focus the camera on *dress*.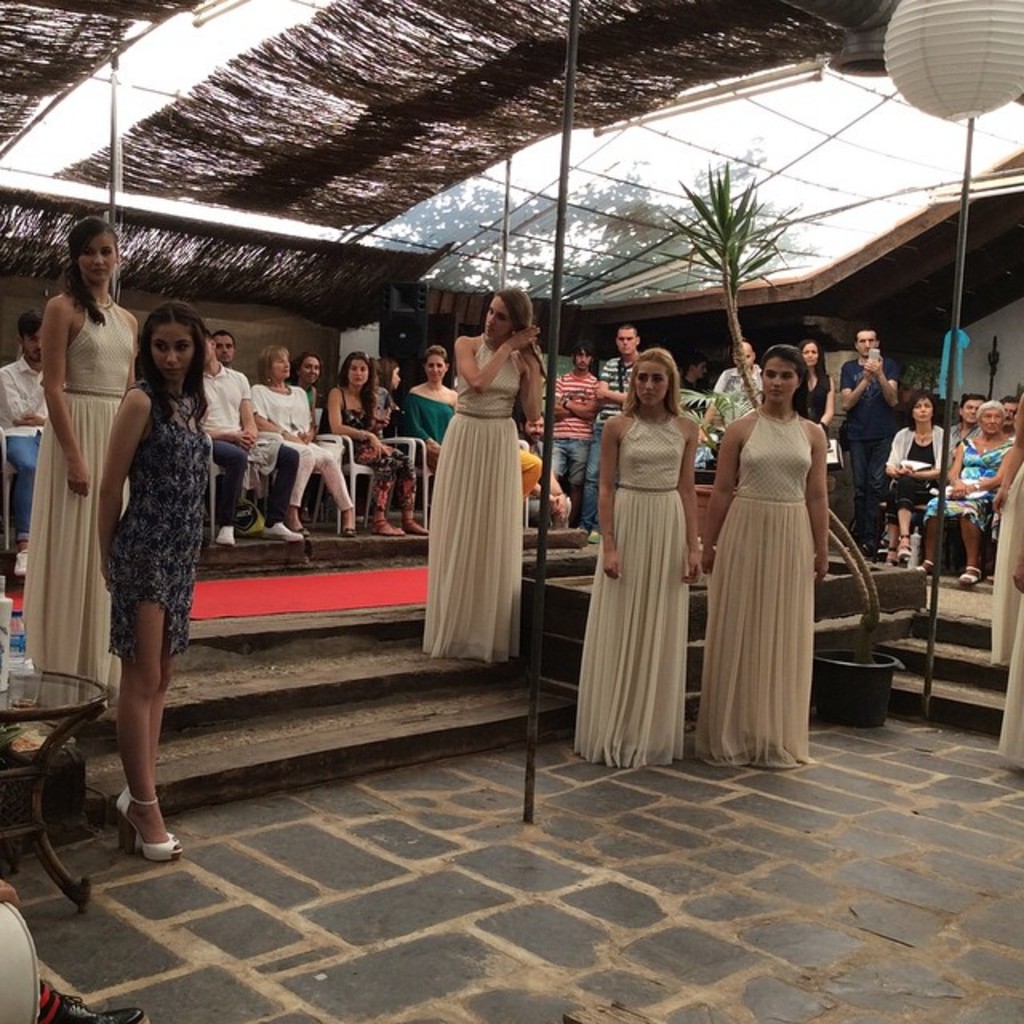
Focus region: bbox(701, 406, 818, 771).
